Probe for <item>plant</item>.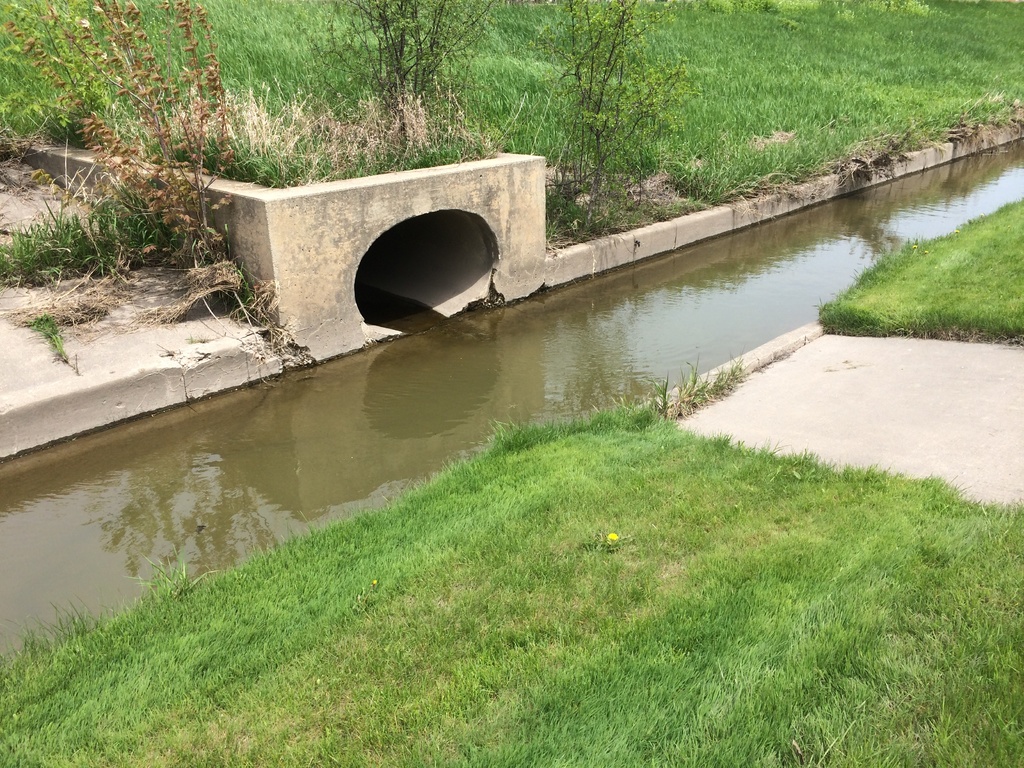
Probe result: rect(533, 0, 685, 234).
